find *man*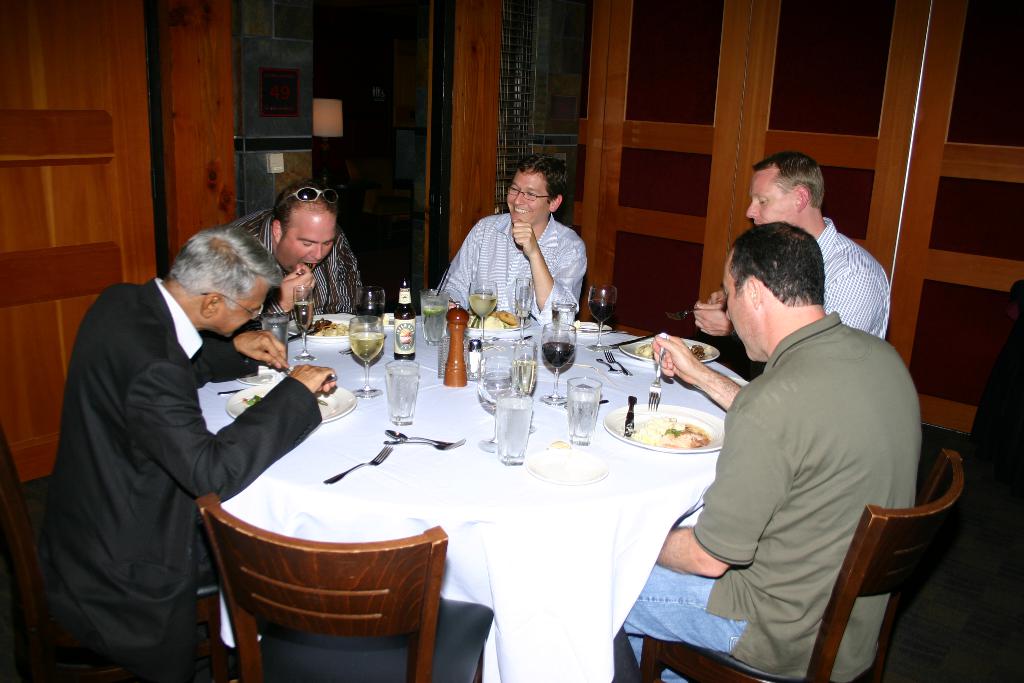
[left=664, top=170, right=925, bottom=676]
